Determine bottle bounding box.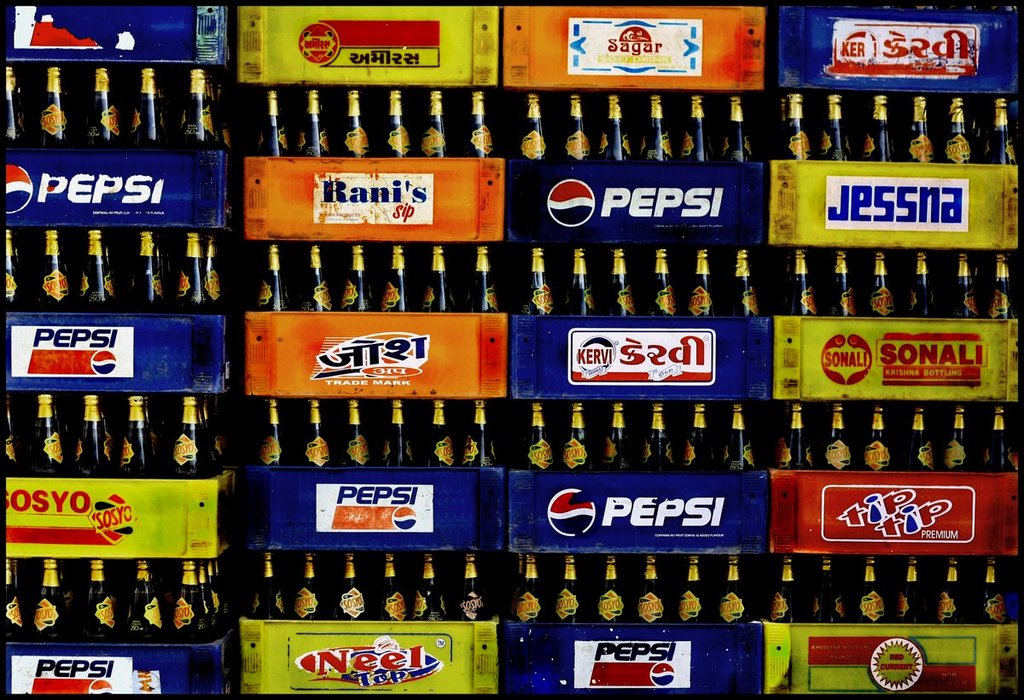
Determined: bbox(251, 548, 285, 622).
